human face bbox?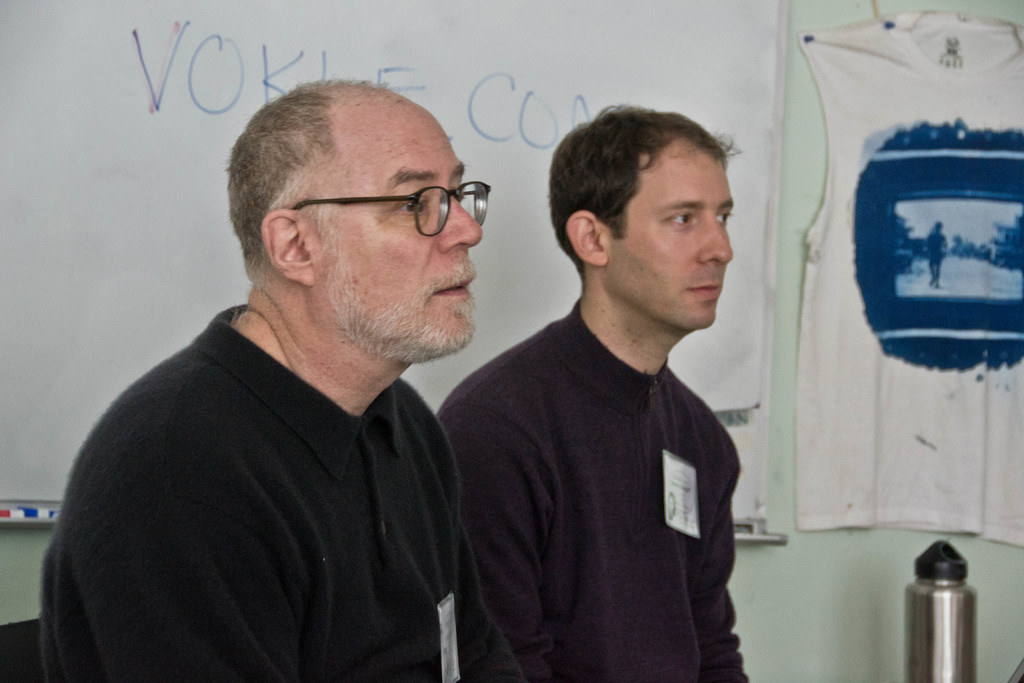
317 113 482 361
